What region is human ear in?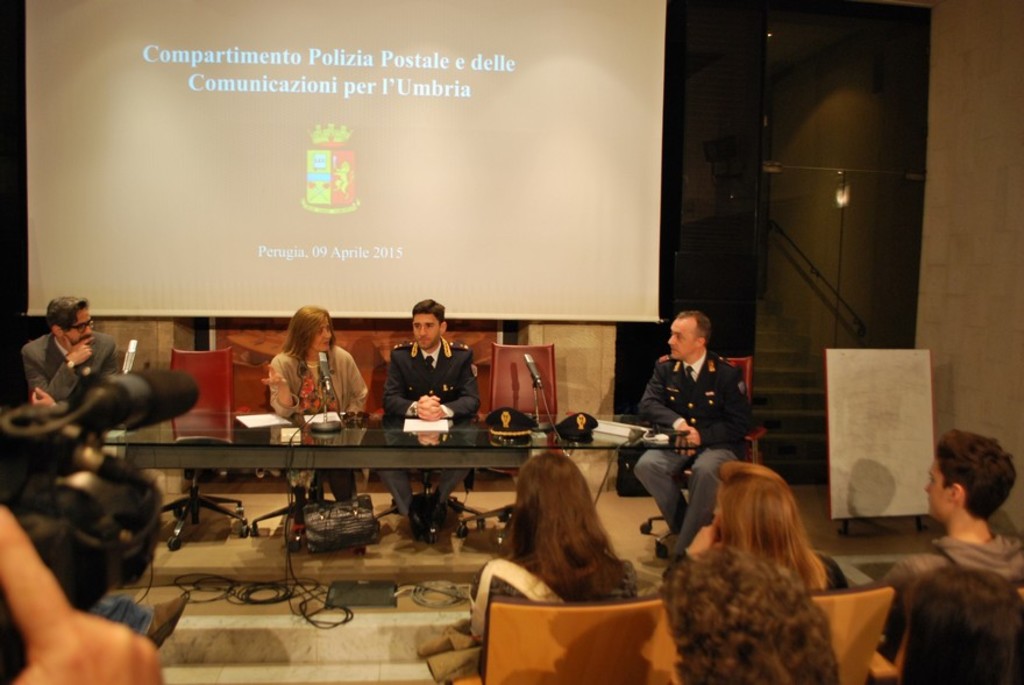
select_region(697, 335, 703, 349).
